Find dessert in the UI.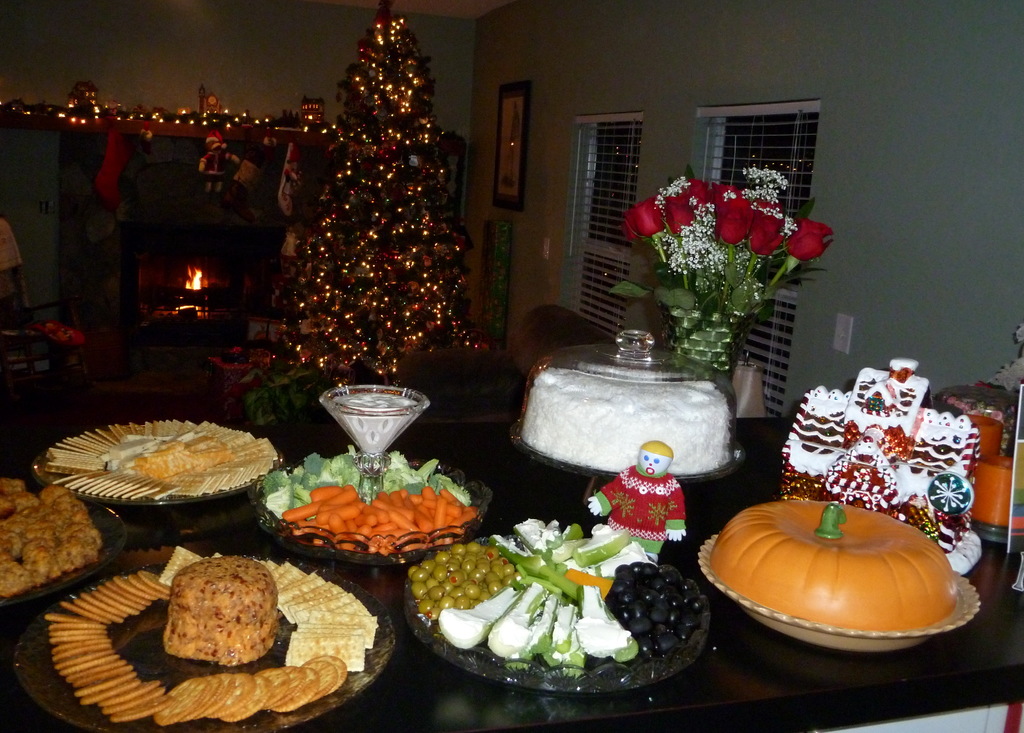
UI element at region(142, 561, 281, 686).
